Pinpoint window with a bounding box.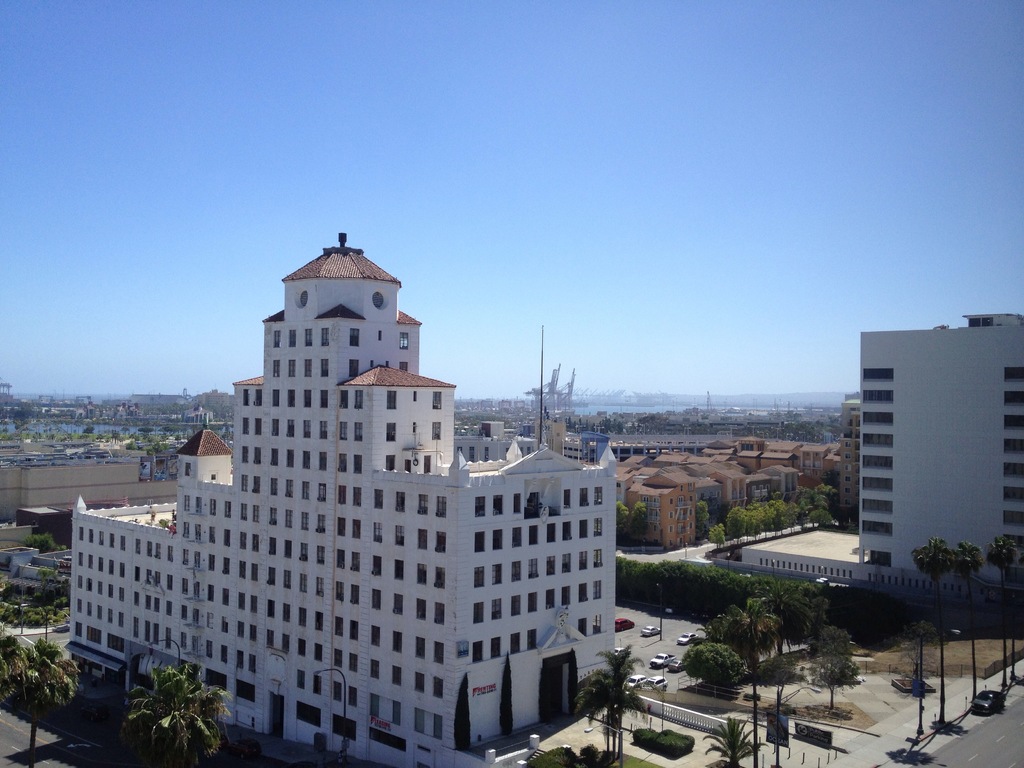
select_region(335, 617, 345, 638).
